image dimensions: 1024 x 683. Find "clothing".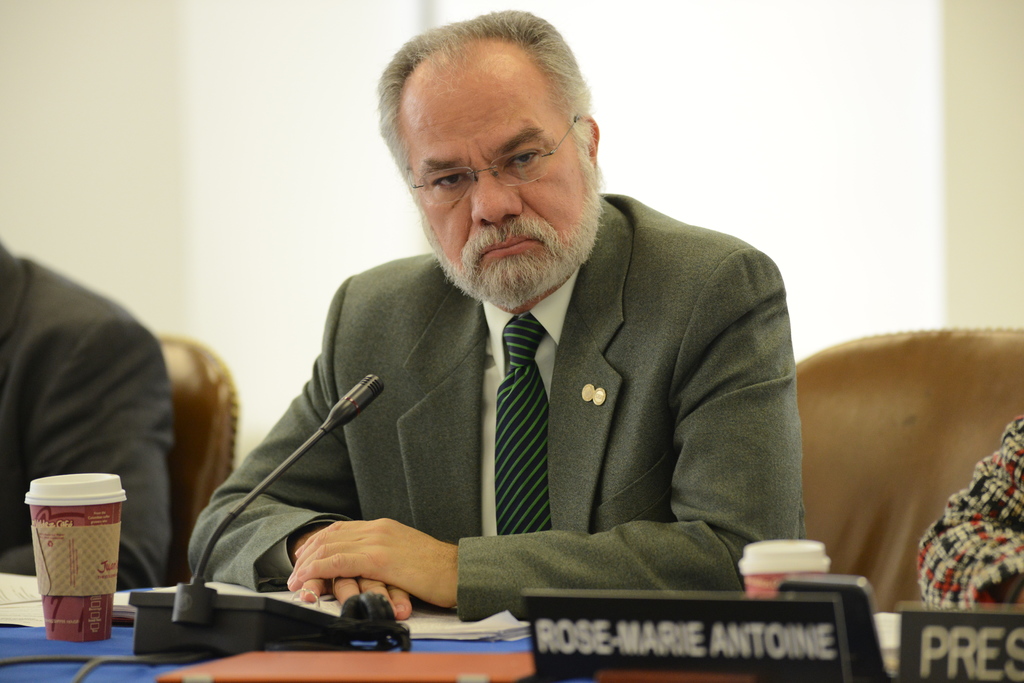
{"x1": 906, "y1": 414, "x2": 1023, "y2": 618}.
